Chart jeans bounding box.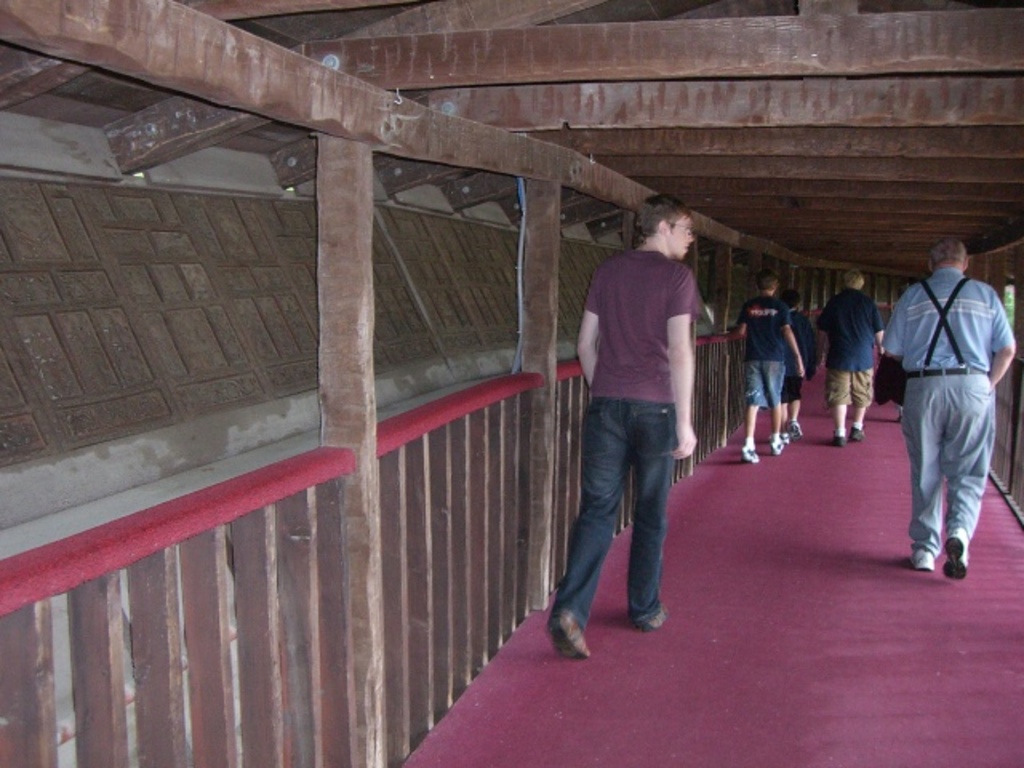
Charted: box(883, 374, 994, 546).
